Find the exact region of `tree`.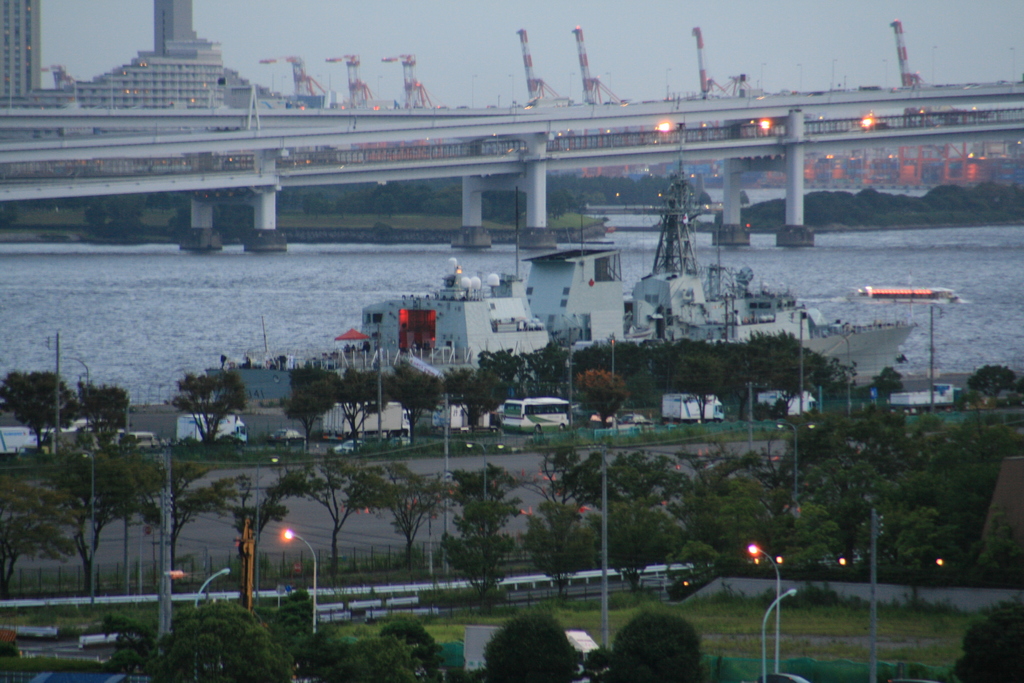
Exact region: [76, 382, 132, 445].
